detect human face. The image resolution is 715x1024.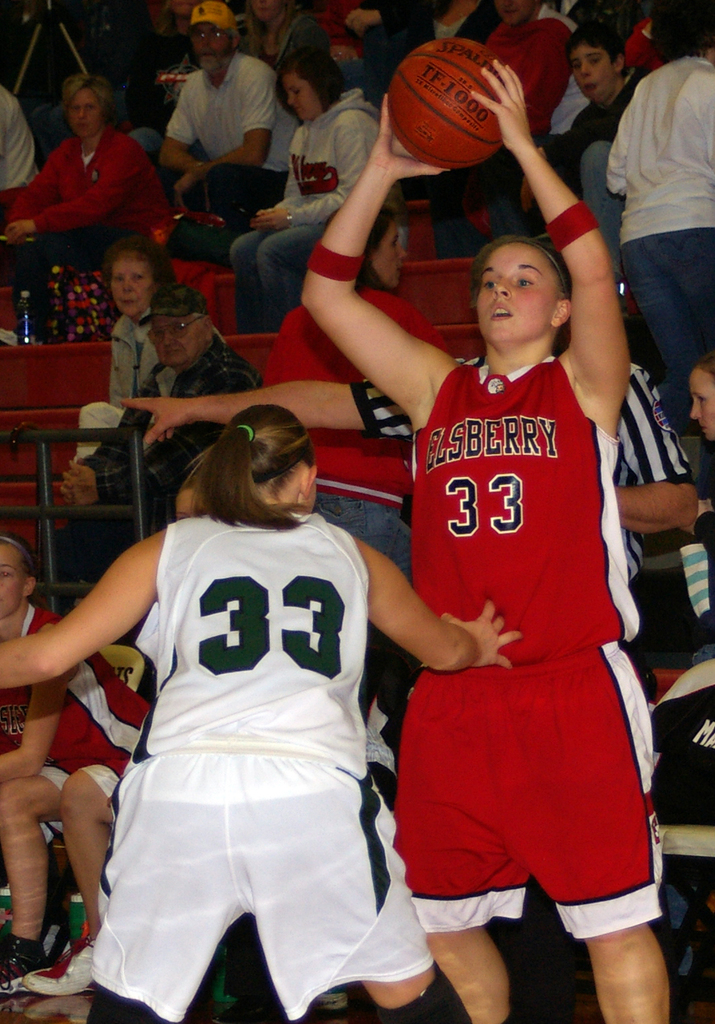
473:214:580:343.
